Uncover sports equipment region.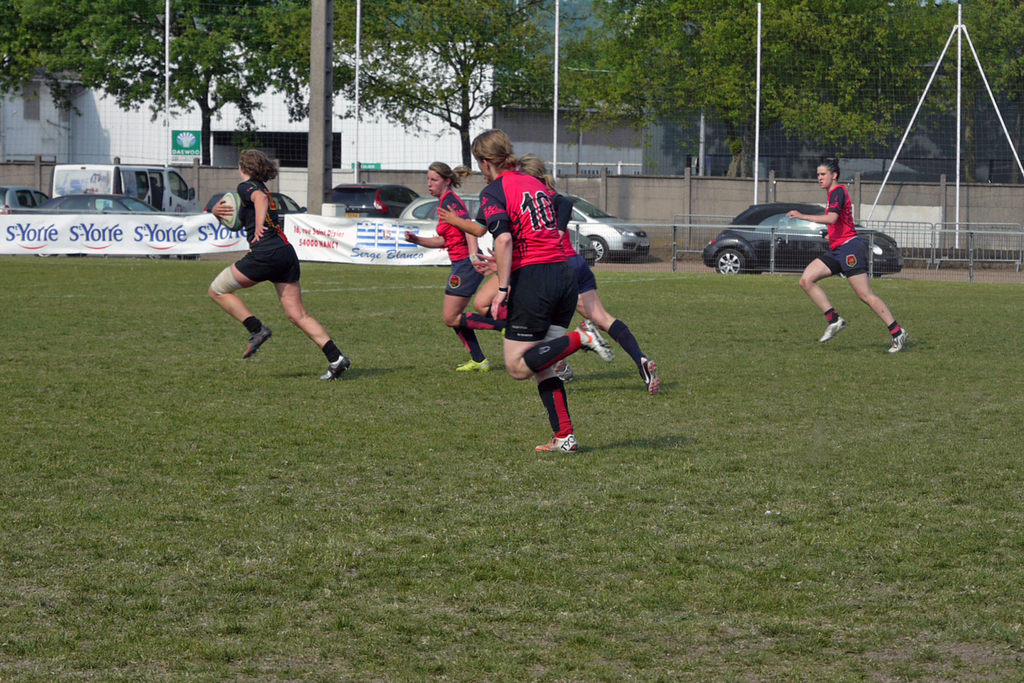
Uncovered: <box>222,194,239,231</box>.
